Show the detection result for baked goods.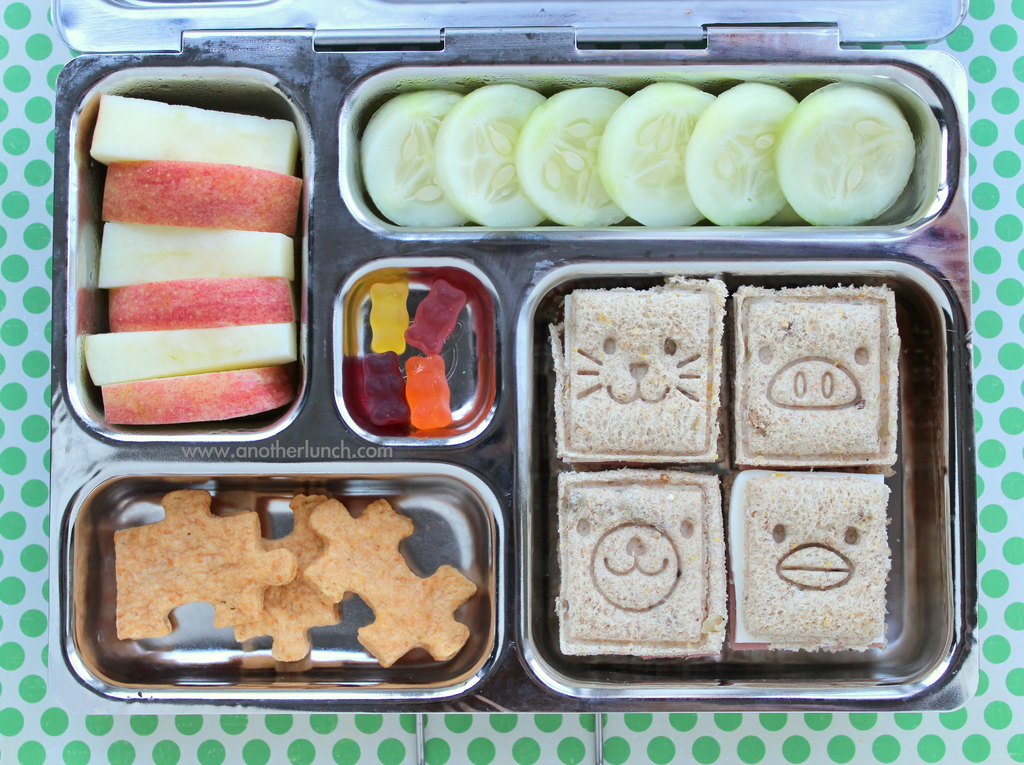
299, 488, 467, 671.
